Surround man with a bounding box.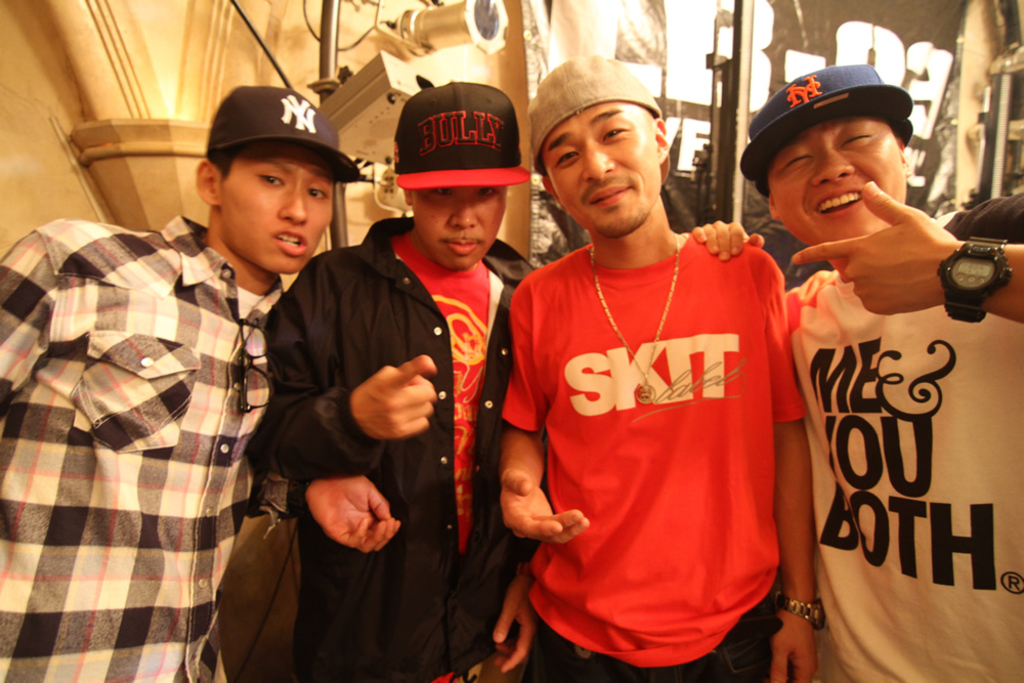
left=688, top=61, right=1023, bottom=682.
